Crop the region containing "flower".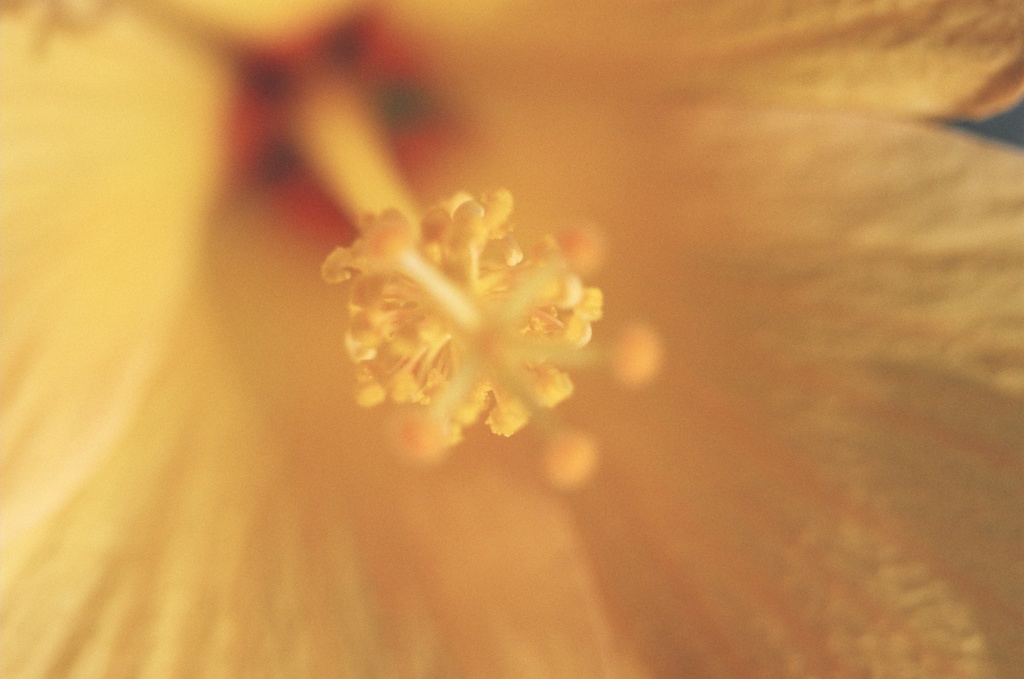
Crop region: x1=0 y1=0 x2=1023 y2=678.
